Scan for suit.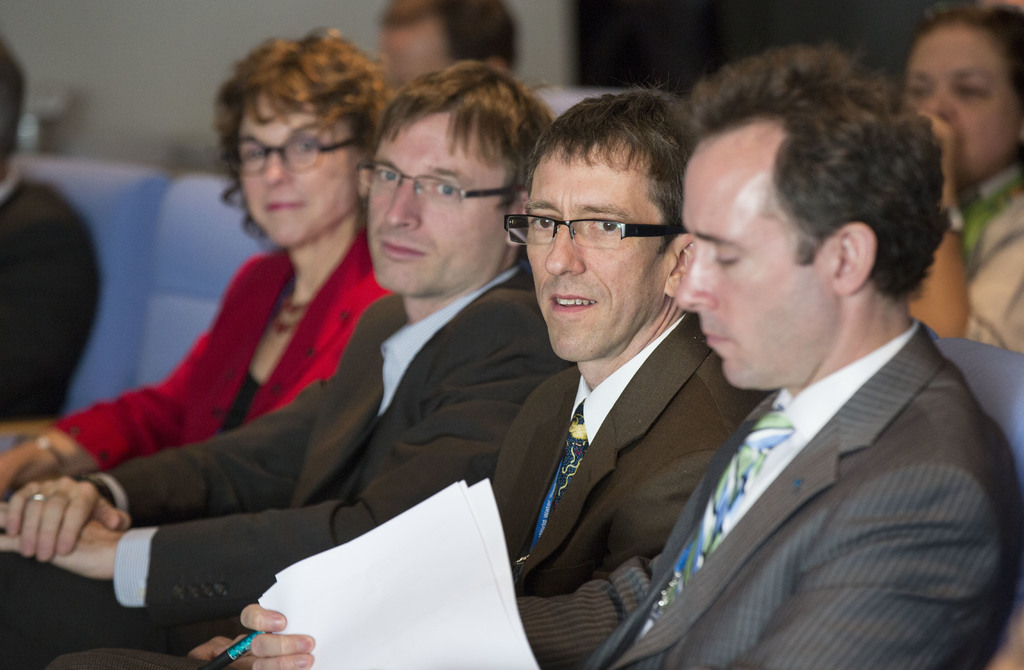
Scan result: 52,313,1023,669.
